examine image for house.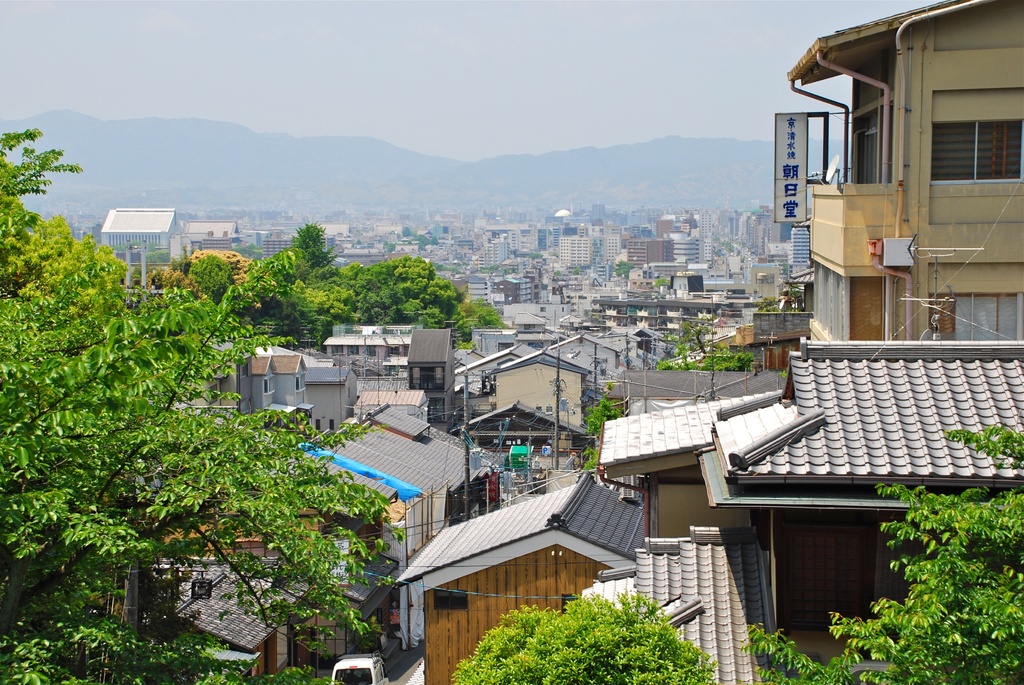
Examination result: x1=319 y1=220 x2=346 y2=256.
